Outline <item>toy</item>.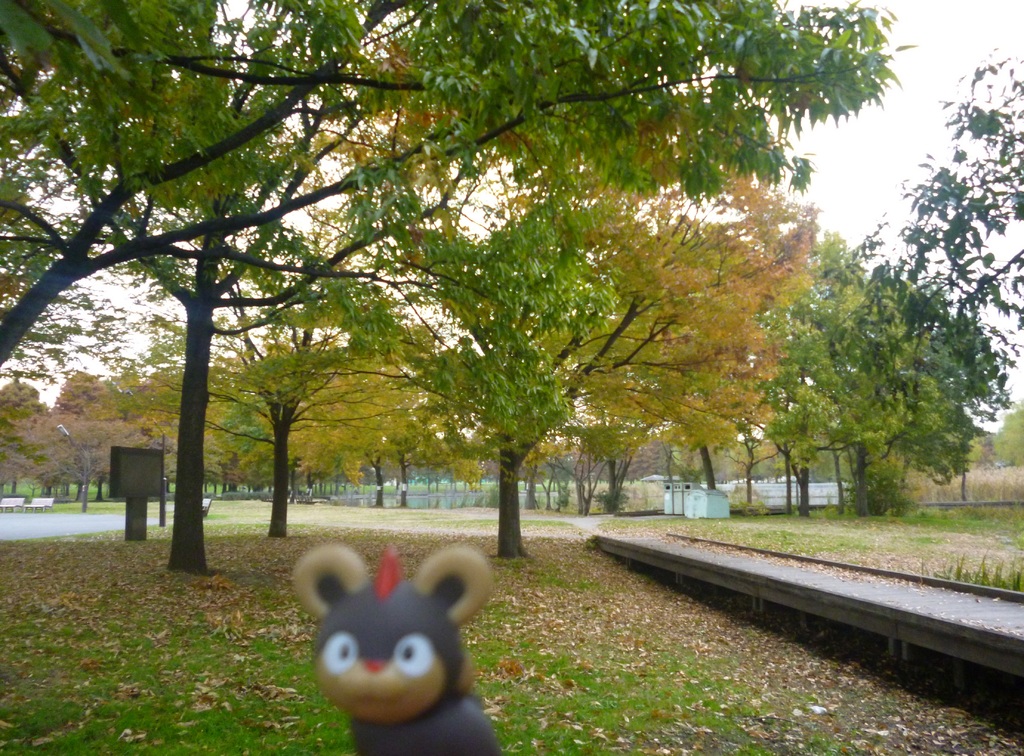
Outline: Rect(280, 557, 498, 755).
